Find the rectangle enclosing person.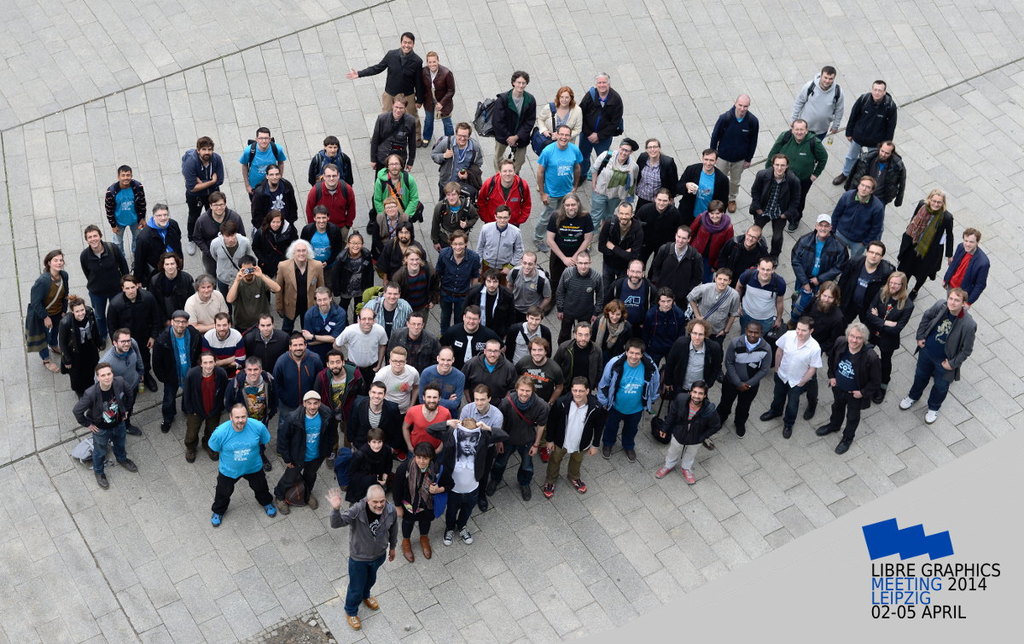
515 337 570 403.
